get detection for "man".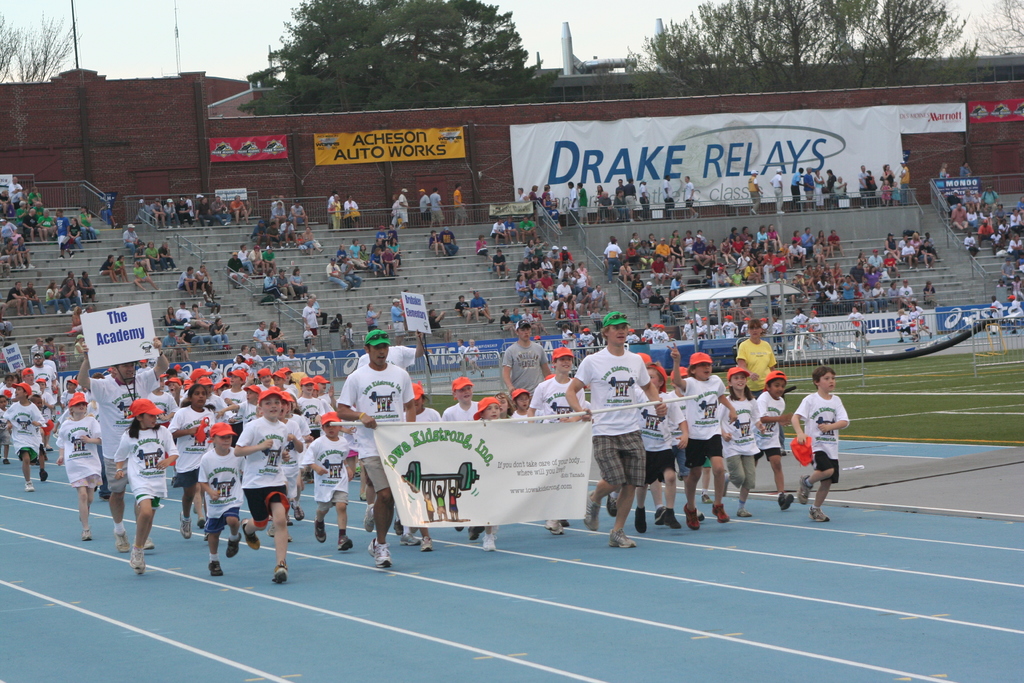
Detection: left=356, top=326, right=426, bottom=387.
